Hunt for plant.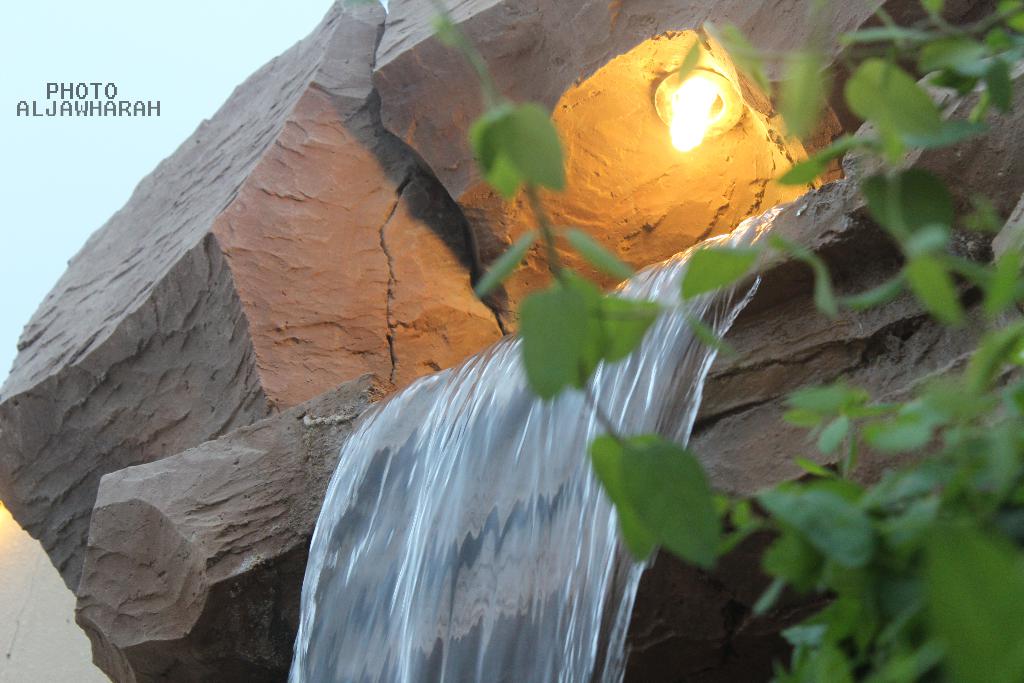
Hunted down at (427,0,1023,682).
